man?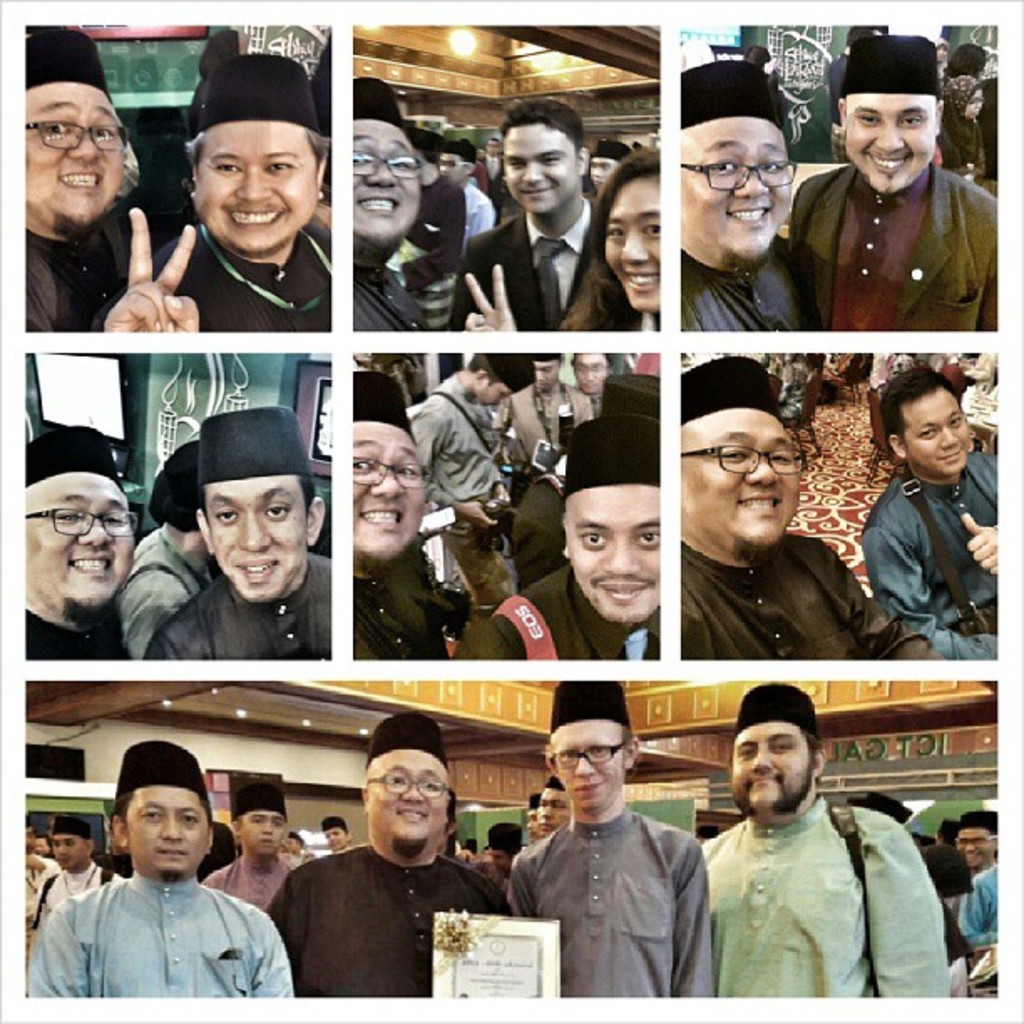
pyautogui.locateOnScreen(144, 407, 333, 656)
